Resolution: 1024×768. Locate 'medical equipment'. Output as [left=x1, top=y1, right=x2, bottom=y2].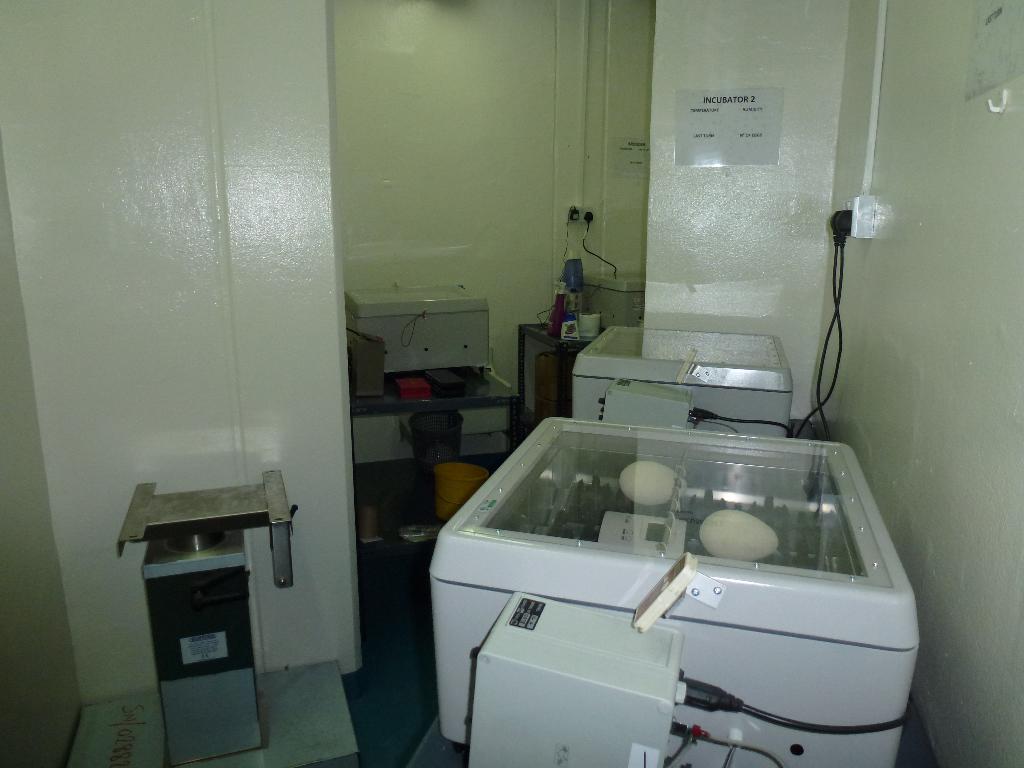
[left=566, top=323, right=799, bottom=429].
